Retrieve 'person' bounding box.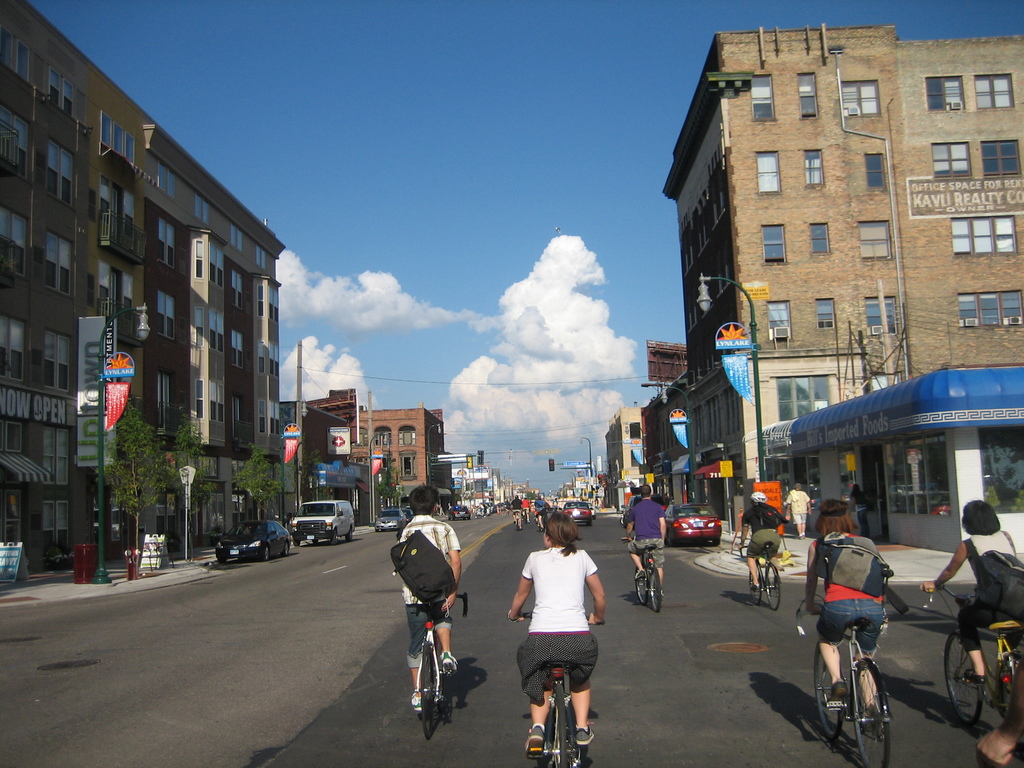
Bounding box: bbox=(509, 514, 614, 756).
